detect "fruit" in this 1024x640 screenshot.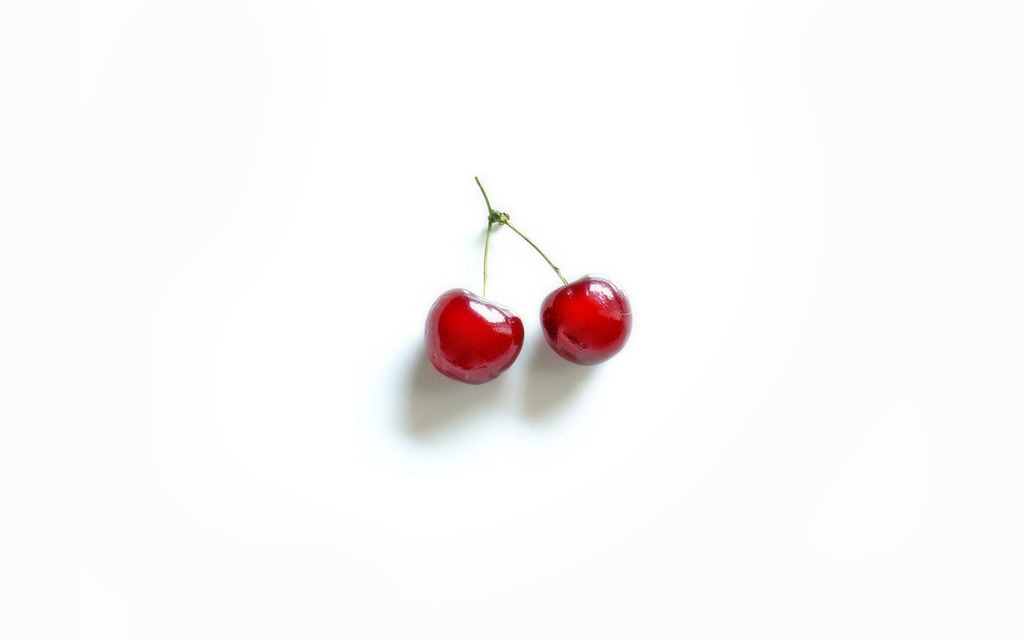
Detection: region(536, 273, 629, 364).
